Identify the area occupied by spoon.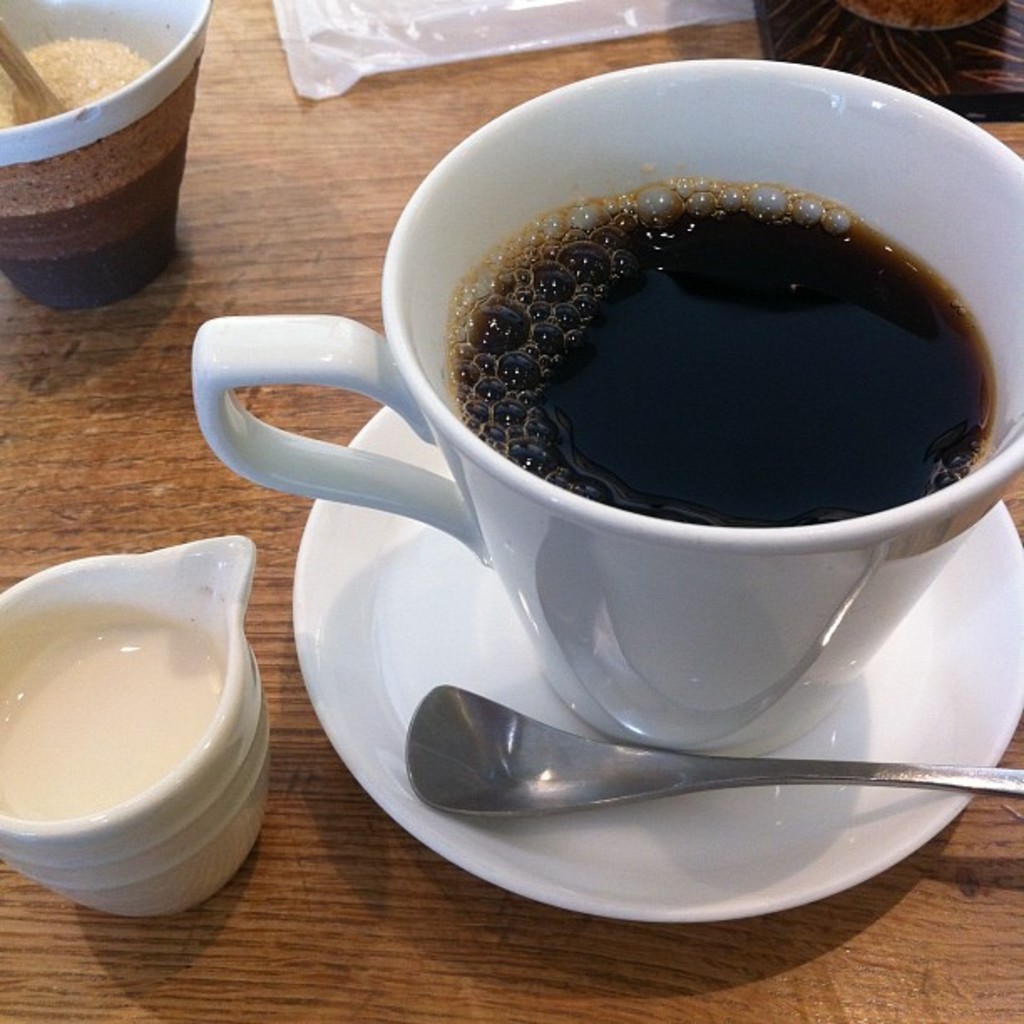
Area: 400/683/1022/812.
